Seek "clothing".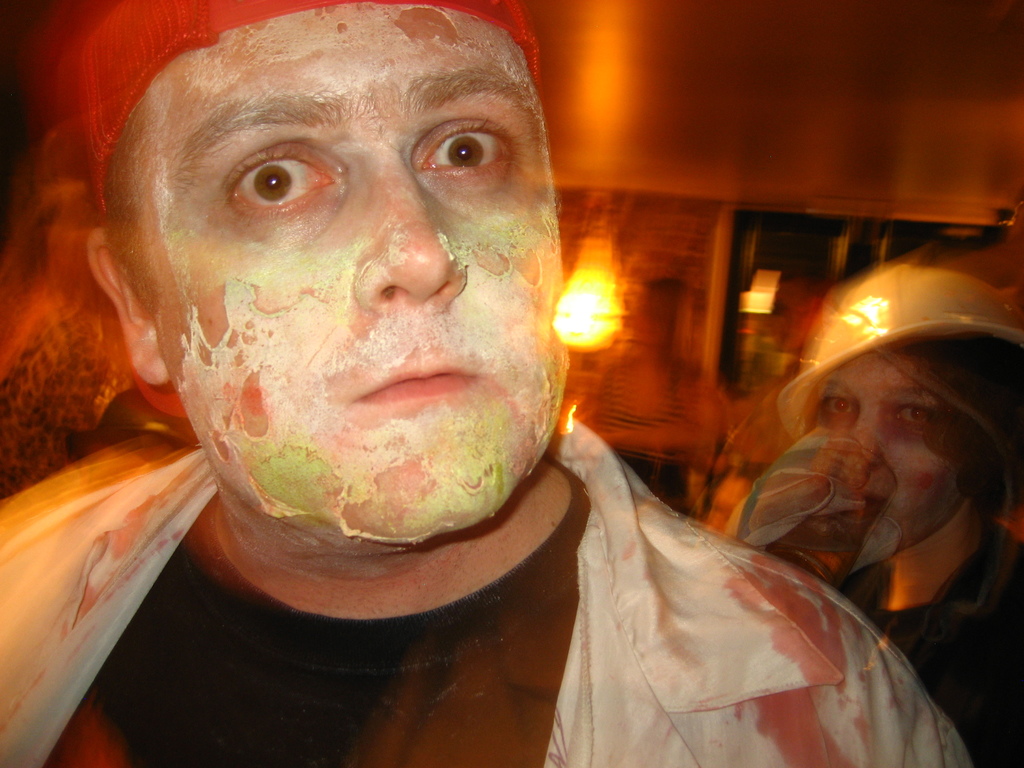
(left=842, top=520, right=1023, bottom=767).
